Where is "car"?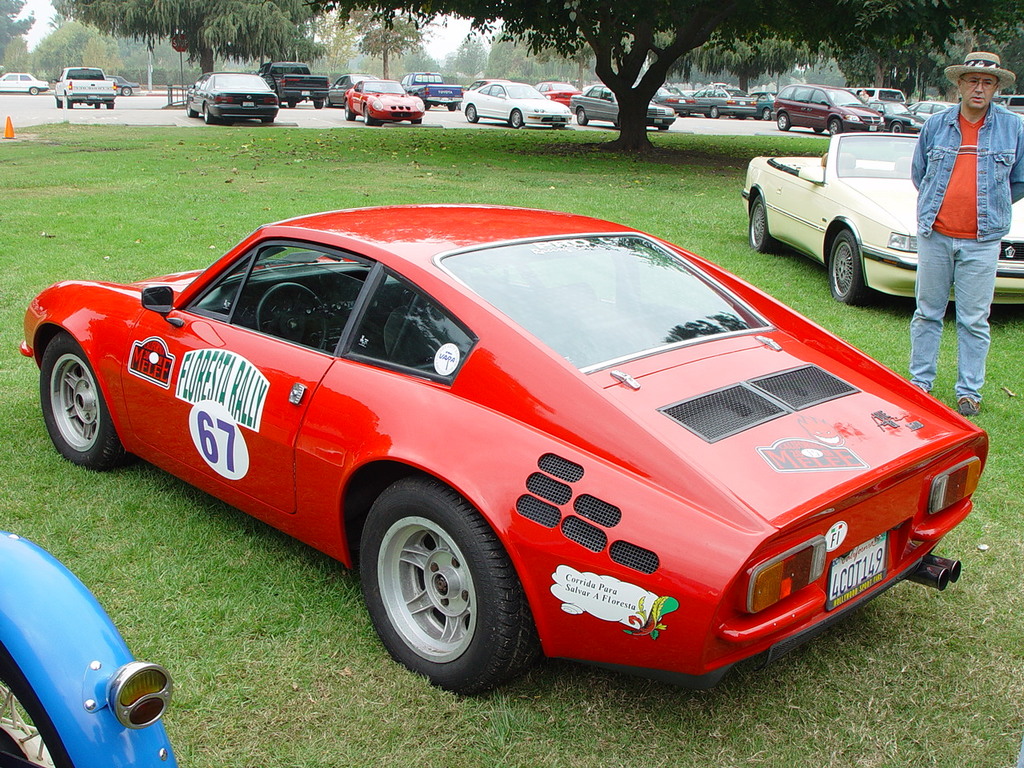
left=0, top=526, right=174, bottom=767.
